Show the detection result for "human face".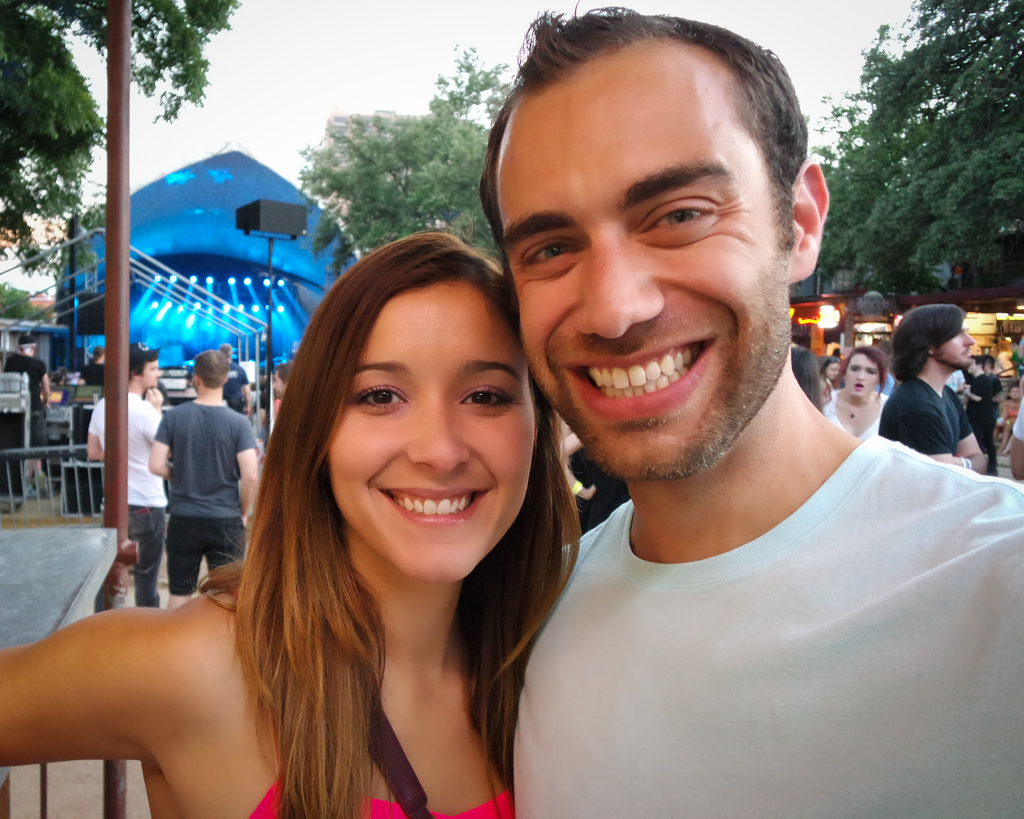
499:100:777:484.
